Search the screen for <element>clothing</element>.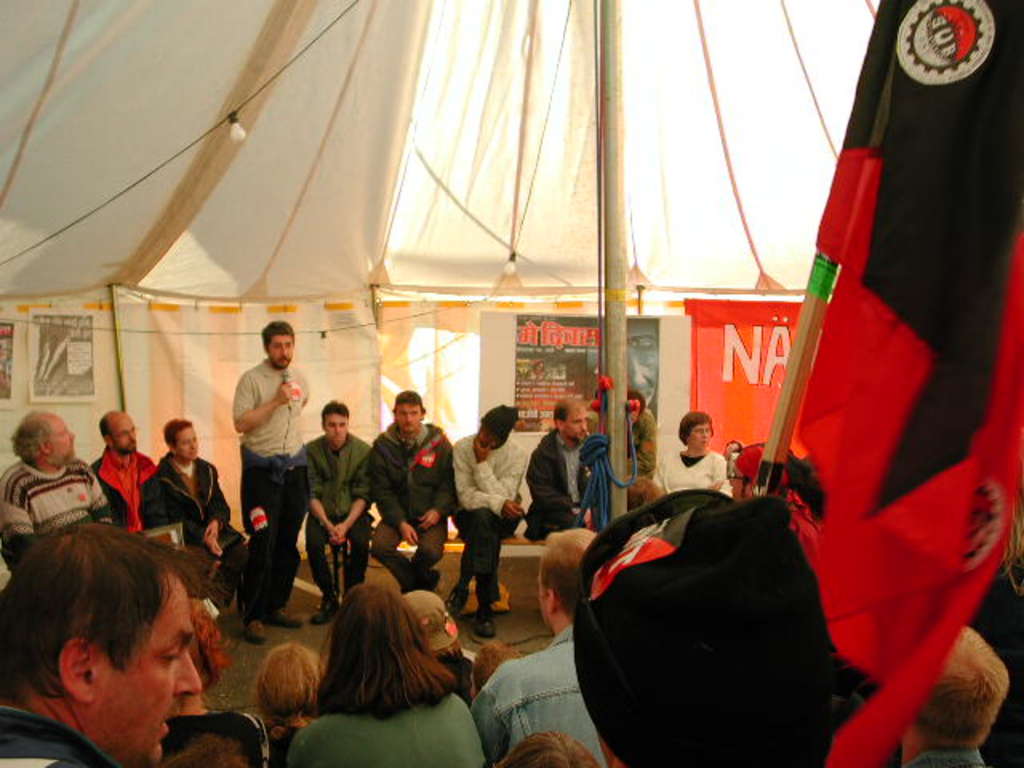
Found at BBox(653, 450, 736, 490).
